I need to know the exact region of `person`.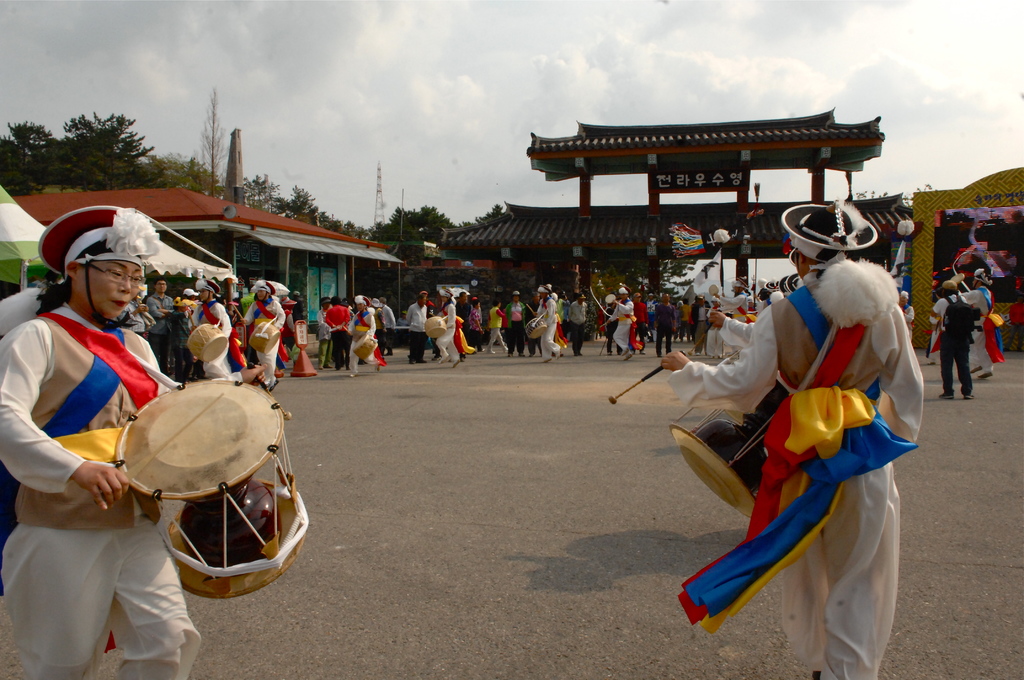
Region: detection(605, 293, 622, 355).
